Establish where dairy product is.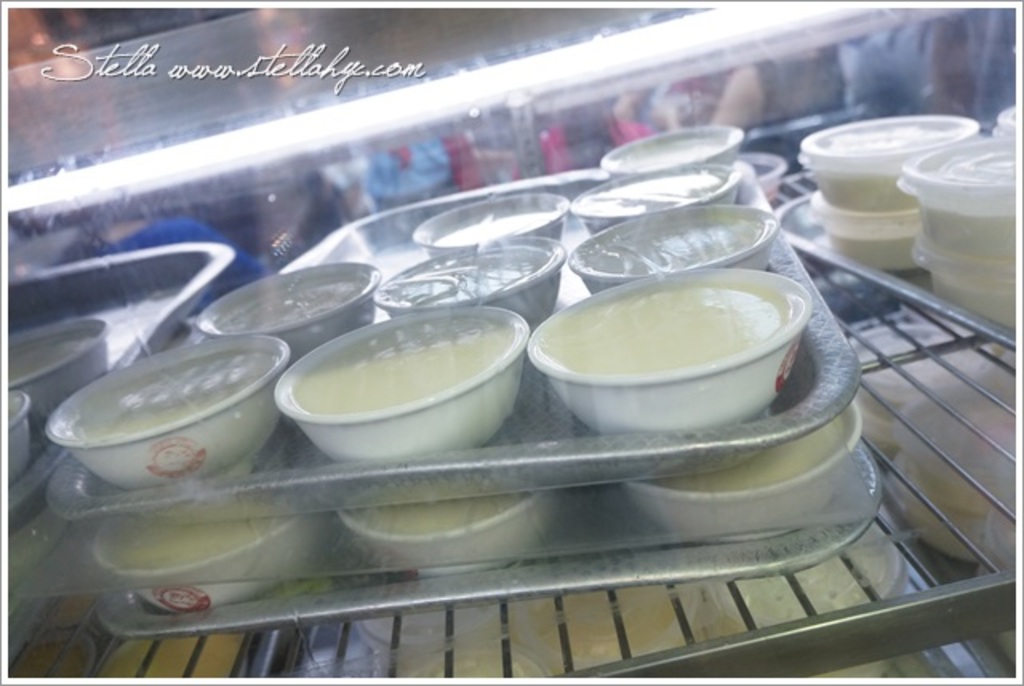
Established at [531, 281, 766, 406].
